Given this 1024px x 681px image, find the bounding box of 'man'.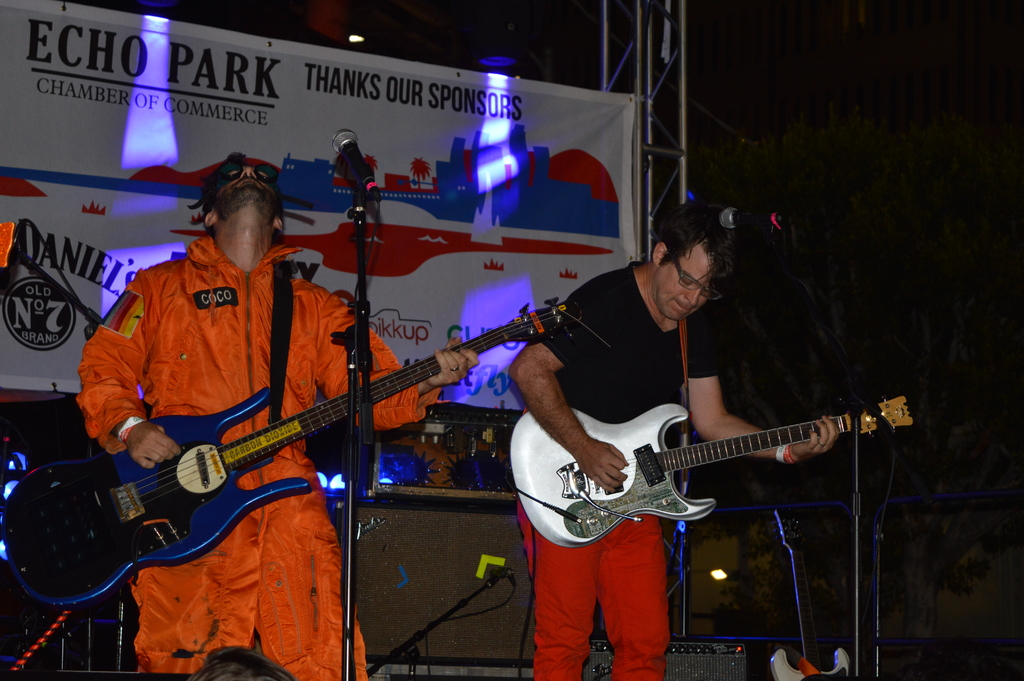
507 198 840 680.
